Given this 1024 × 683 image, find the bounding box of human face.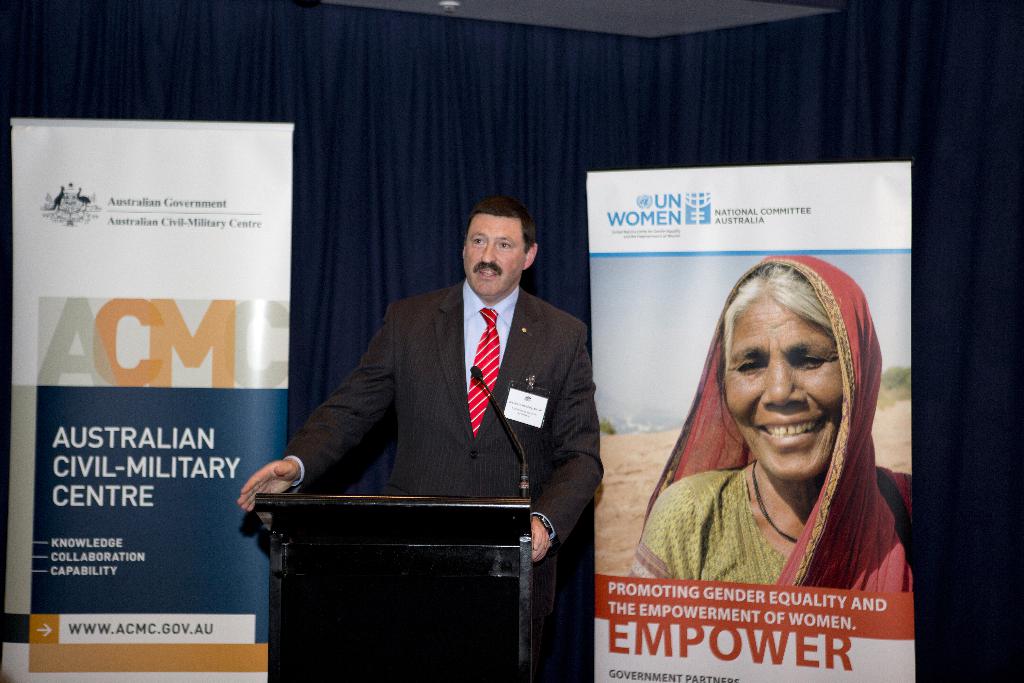
left=463, top=212, right=524, bottom=300.
